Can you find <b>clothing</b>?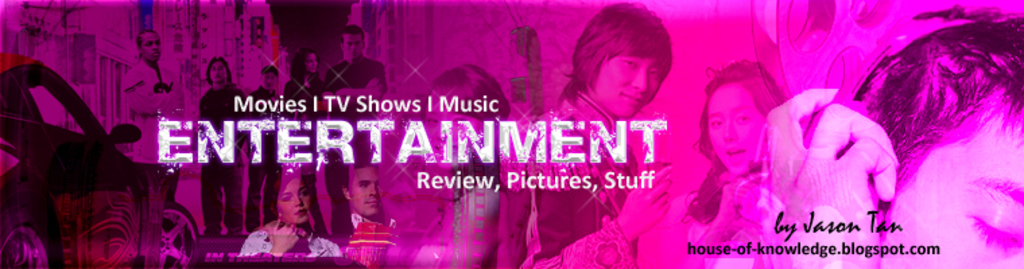
Yes, bounding box: BBox(244, 227, 345, 260).
